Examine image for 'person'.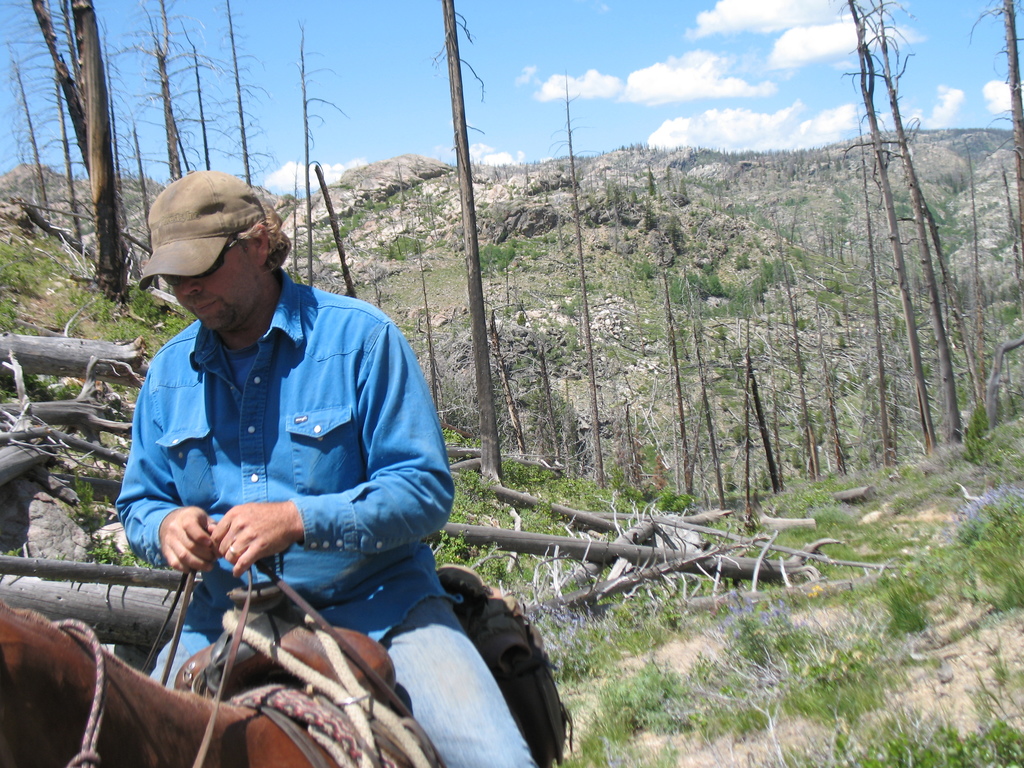
Examination result: l=100, t=168, r=541, b=767.
